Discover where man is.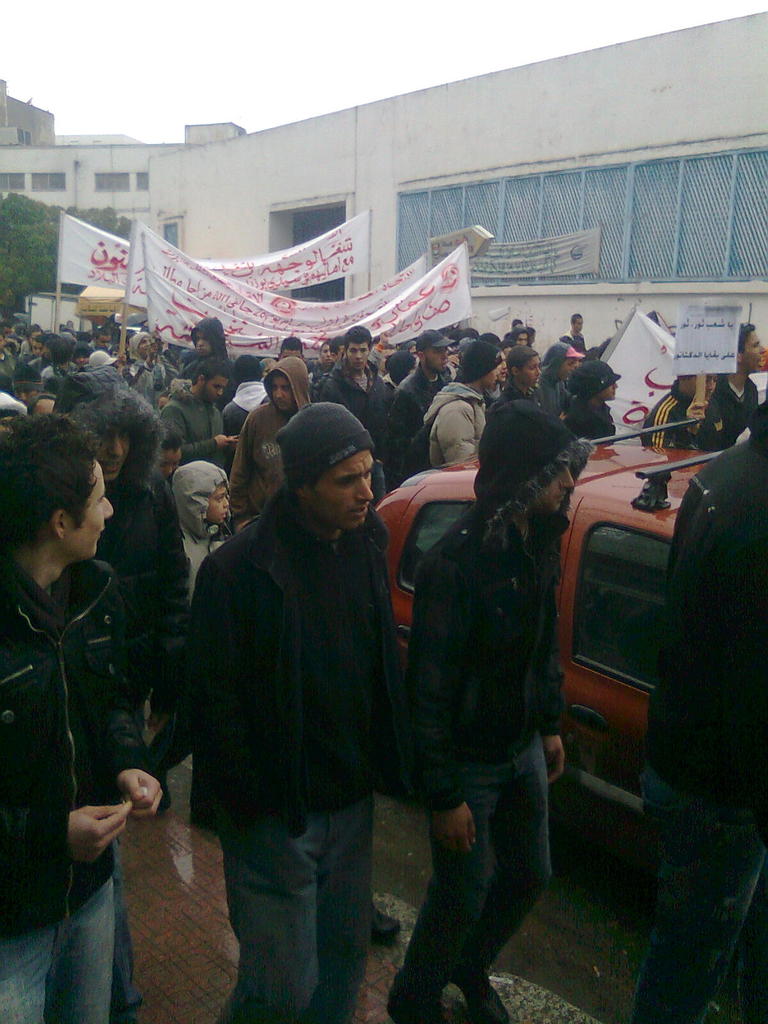
Discovered at bbox=[697, 323, 767, 445].
